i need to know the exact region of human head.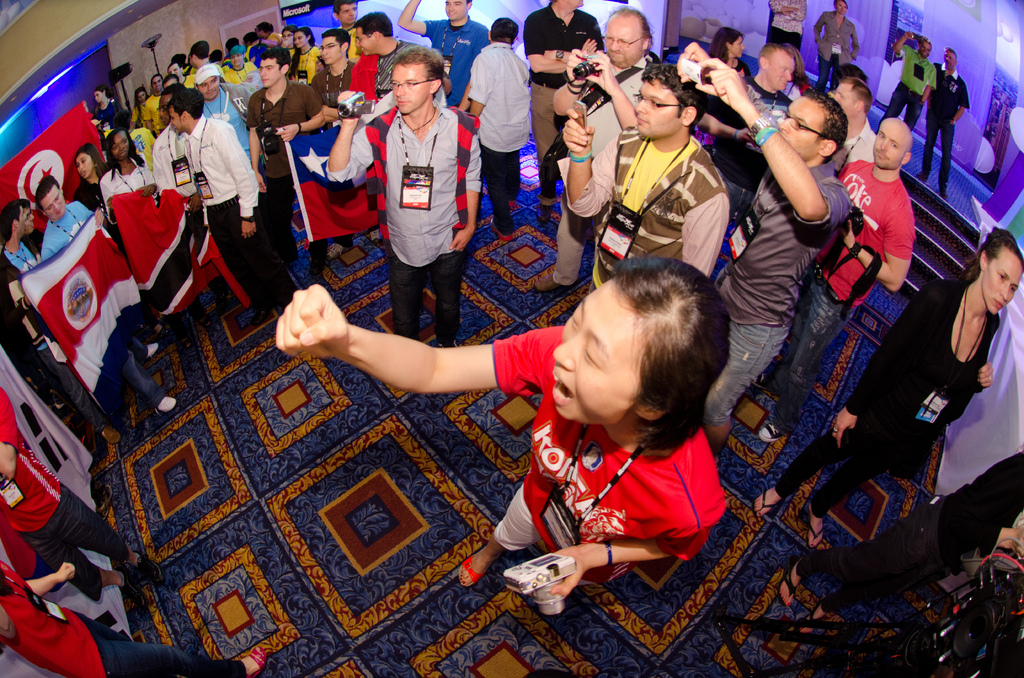
Region: 159 76 180 90.
